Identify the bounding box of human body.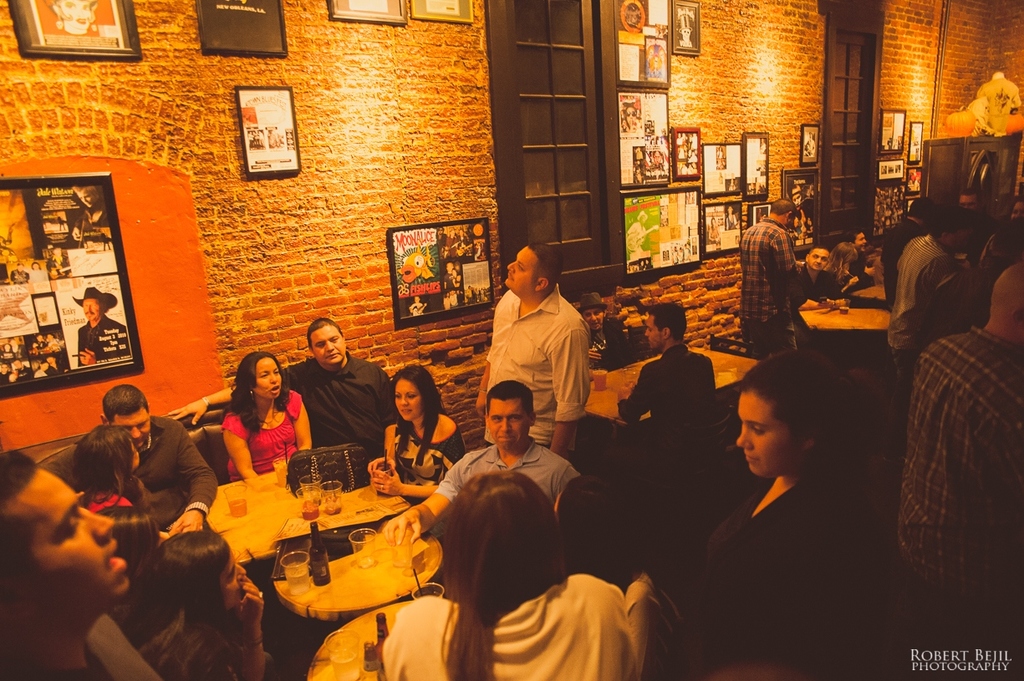
889 237 964 394.
